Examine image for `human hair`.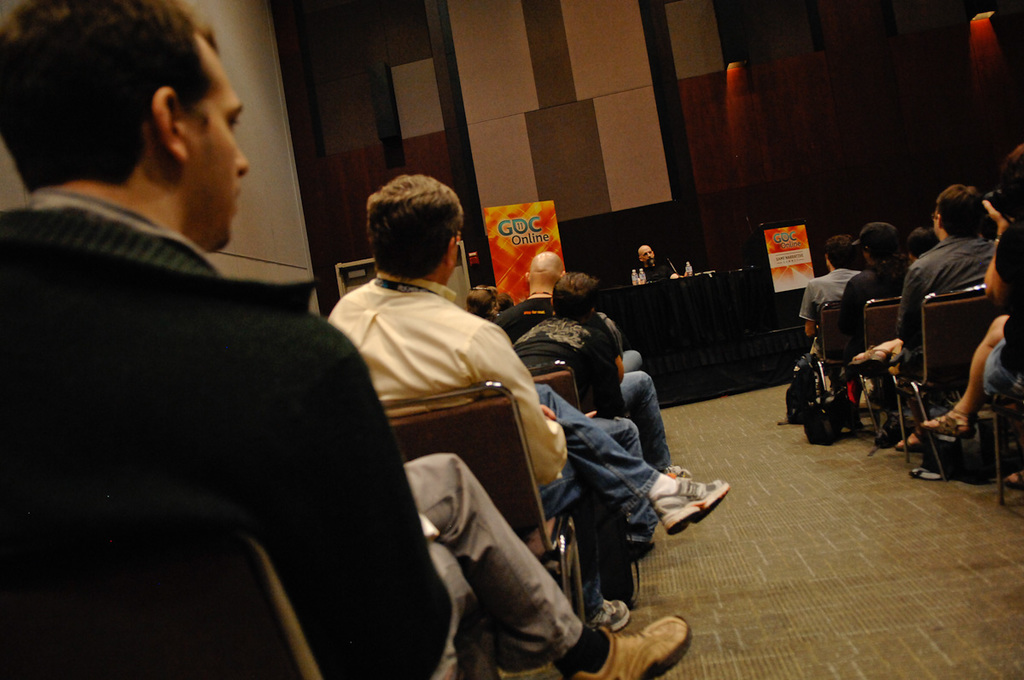
Examination result: box(1001, 142, 1023, 223).
